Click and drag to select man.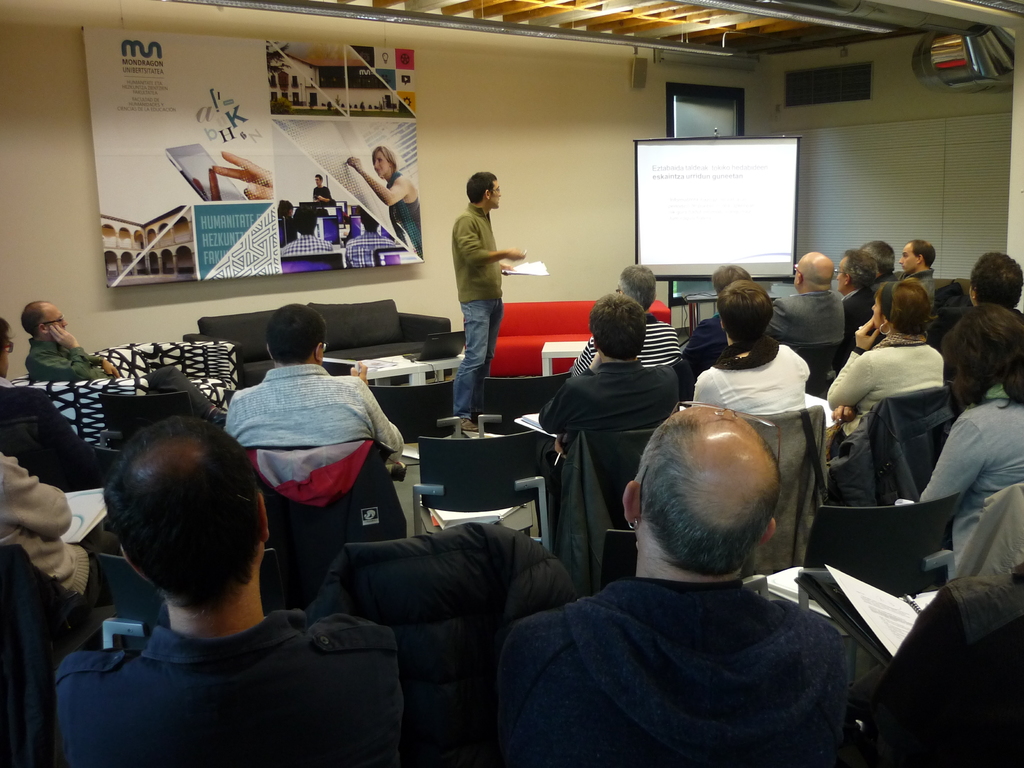
Selection: [451, 171, 525, 431].
